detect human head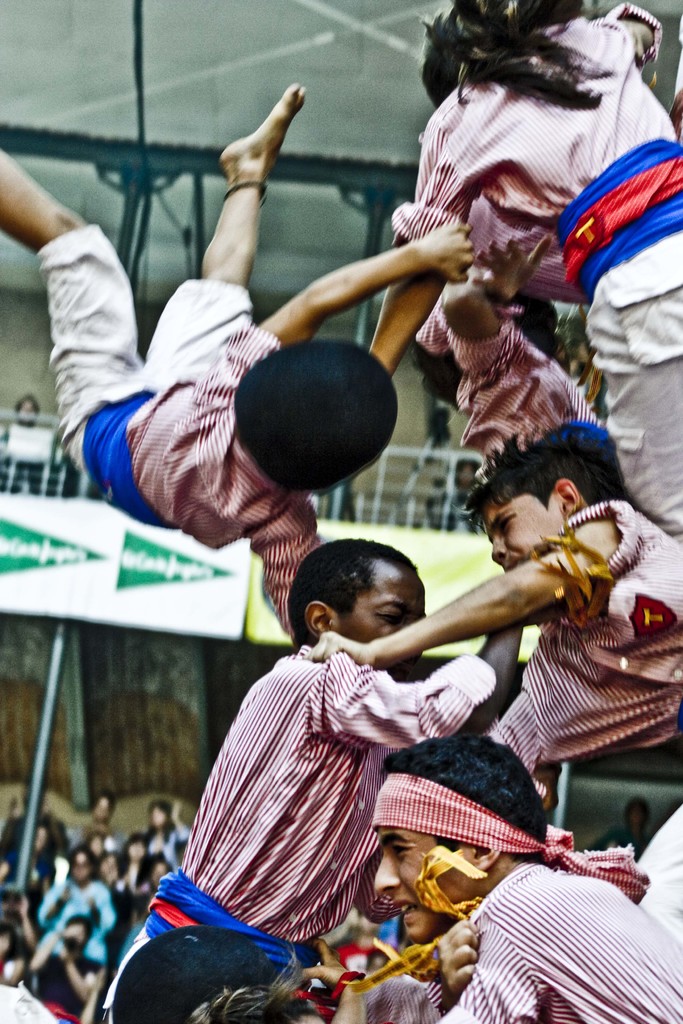
region(60, 914, 94, 956)
